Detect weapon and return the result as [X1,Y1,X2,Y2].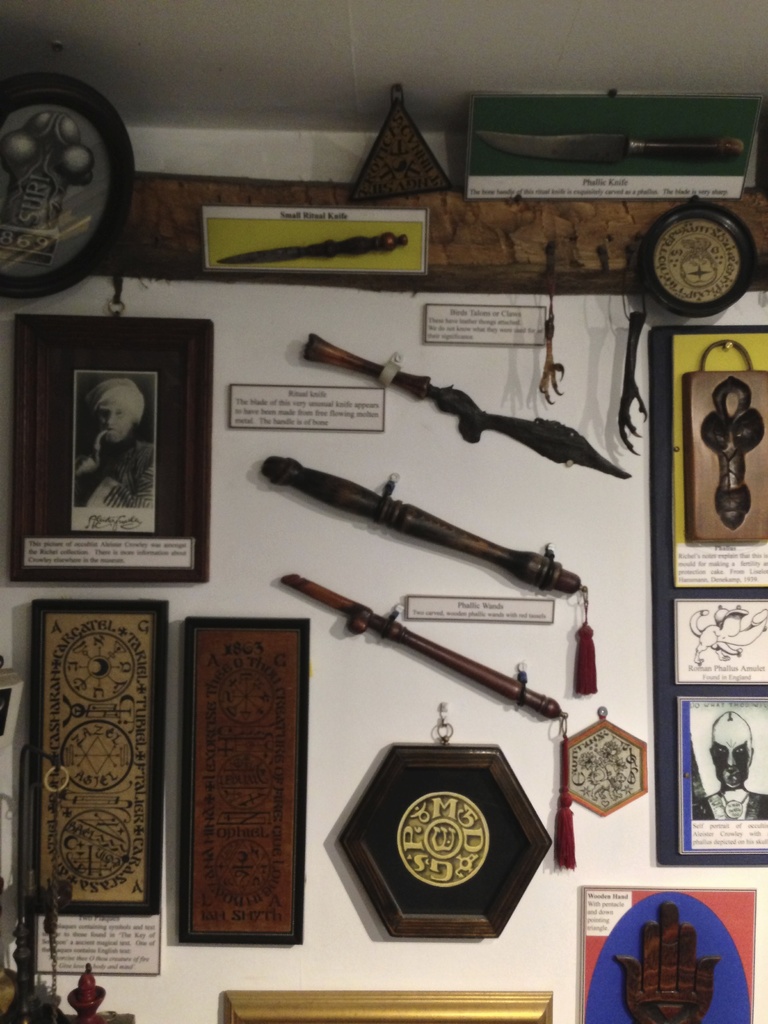
[214,228,408,267].
